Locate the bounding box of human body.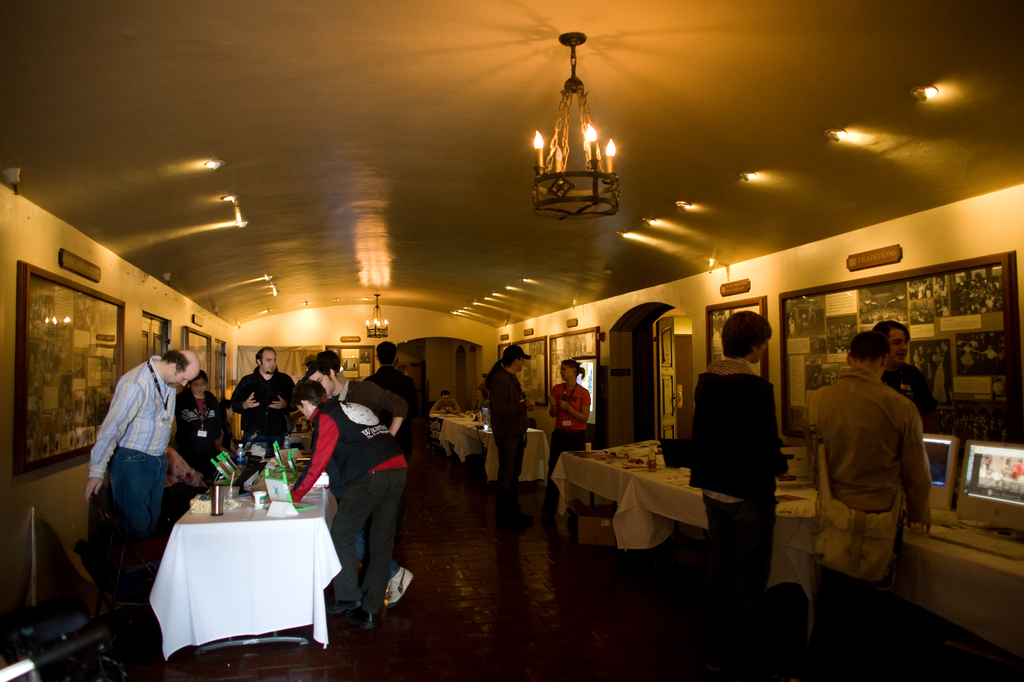
Bounding box: [307,361,412,611].
